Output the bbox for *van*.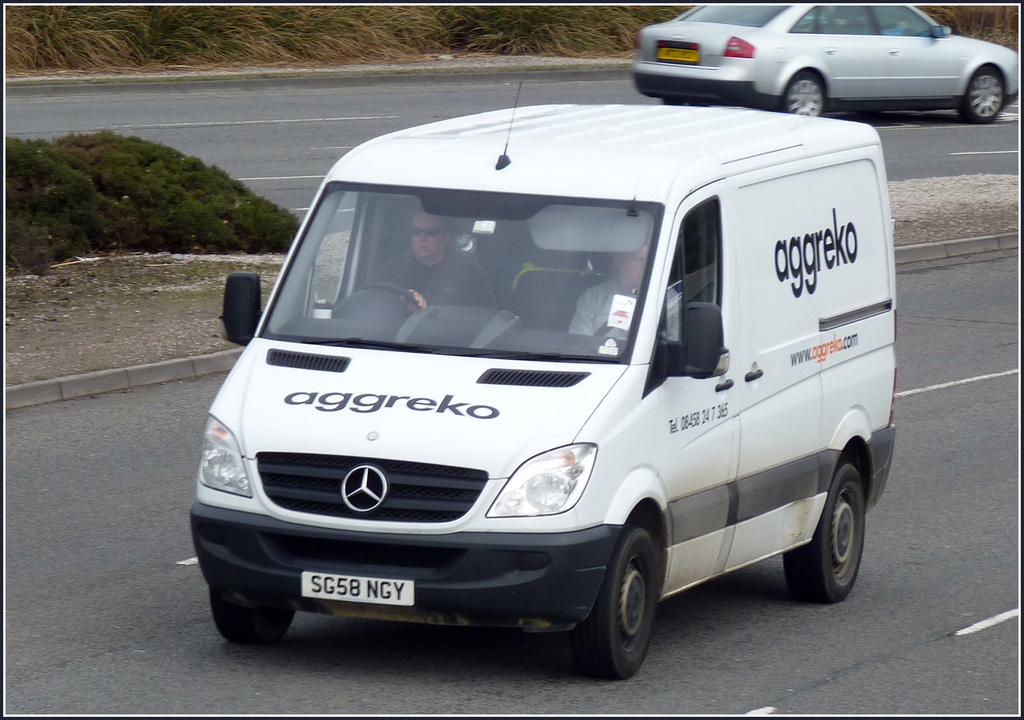
select_region(189, 78, 897, 684).
